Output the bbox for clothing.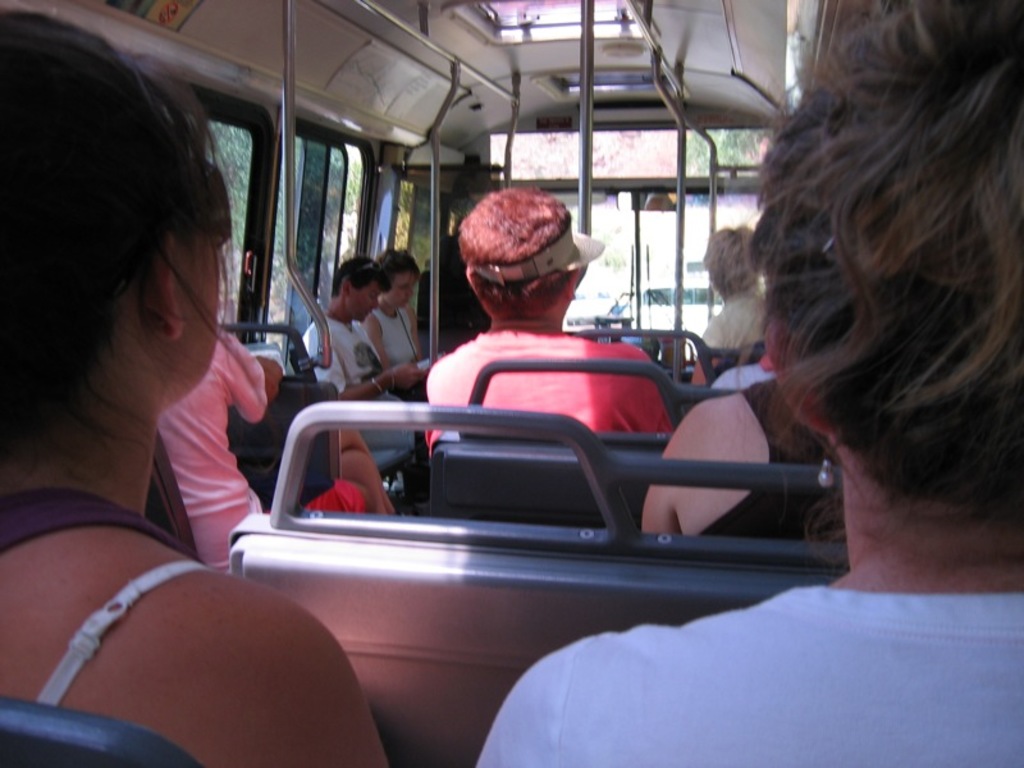
(682,376,854,547).
